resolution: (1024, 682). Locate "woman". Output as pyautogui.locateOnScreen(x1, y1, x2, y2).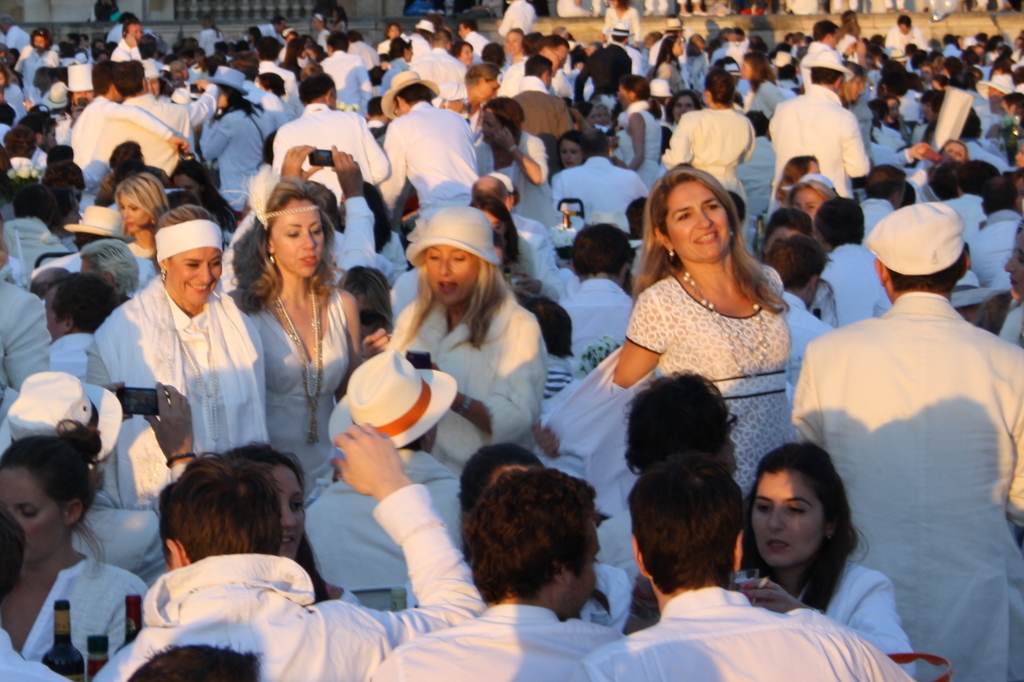
pyautogui.locateOnScreen(658, 90, 702, 129).
